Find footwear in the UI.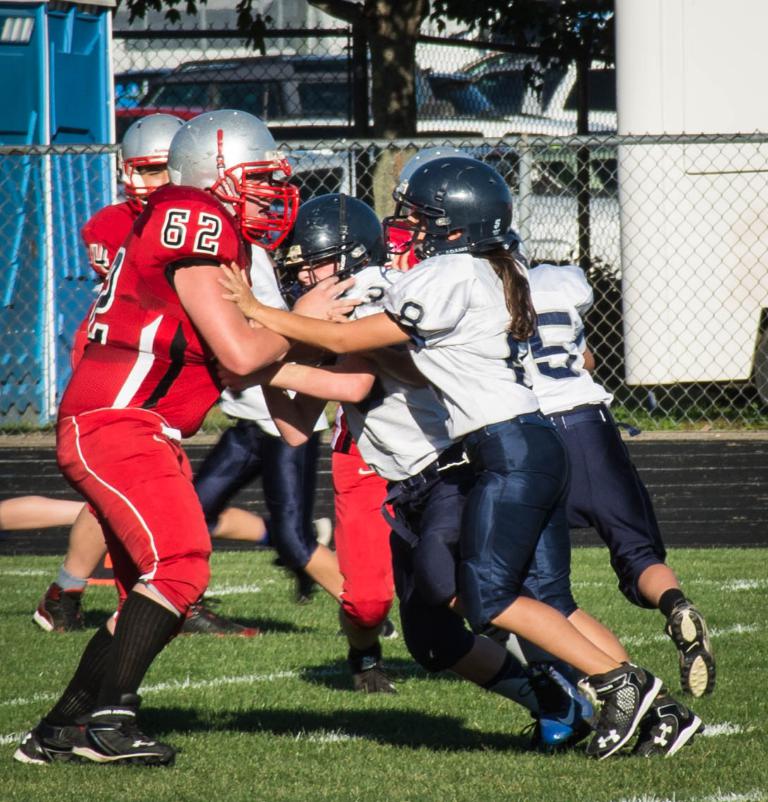
UI element at l=11, t=722, r=69, b=760.
